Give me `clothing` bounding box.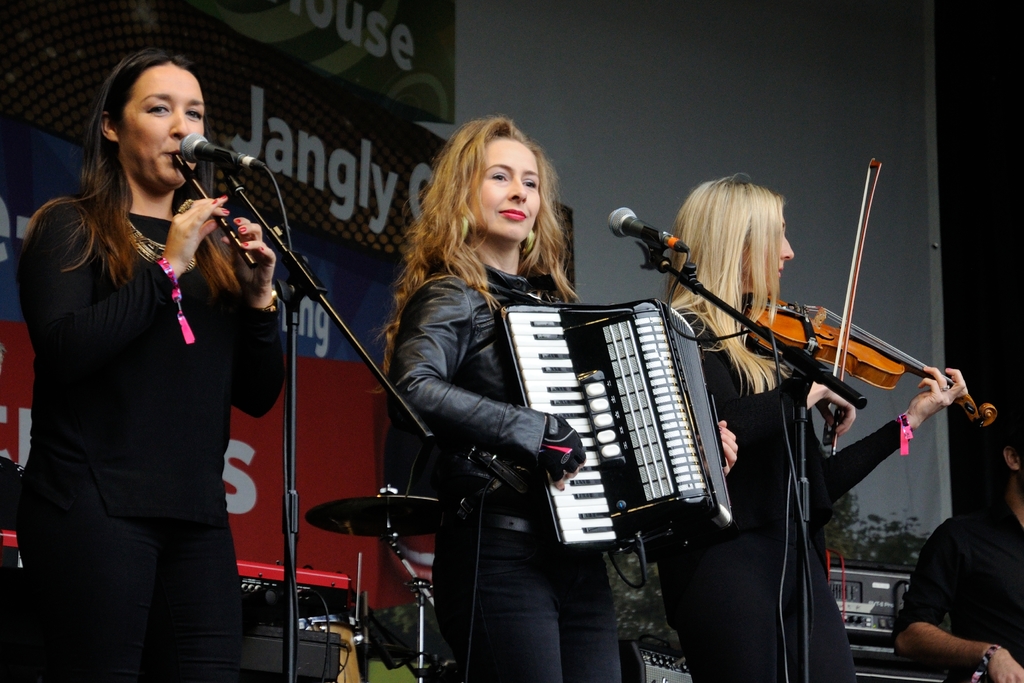
crop(660, 309, 903, 682).
